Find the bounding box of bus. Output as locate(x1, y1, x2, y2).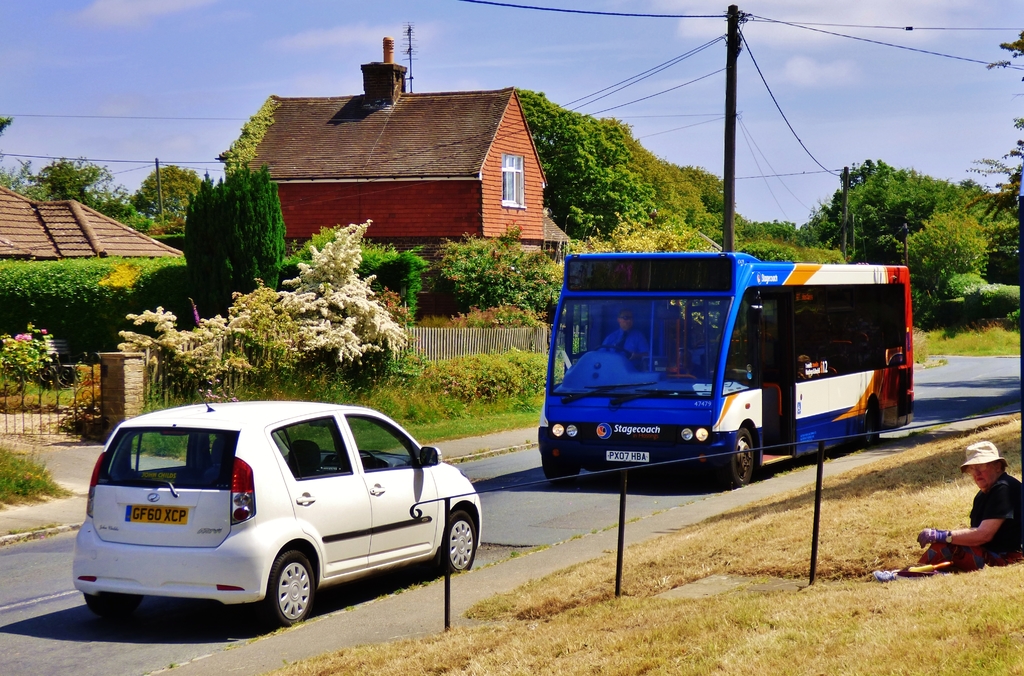
locate(531, 246, 913, 490).
